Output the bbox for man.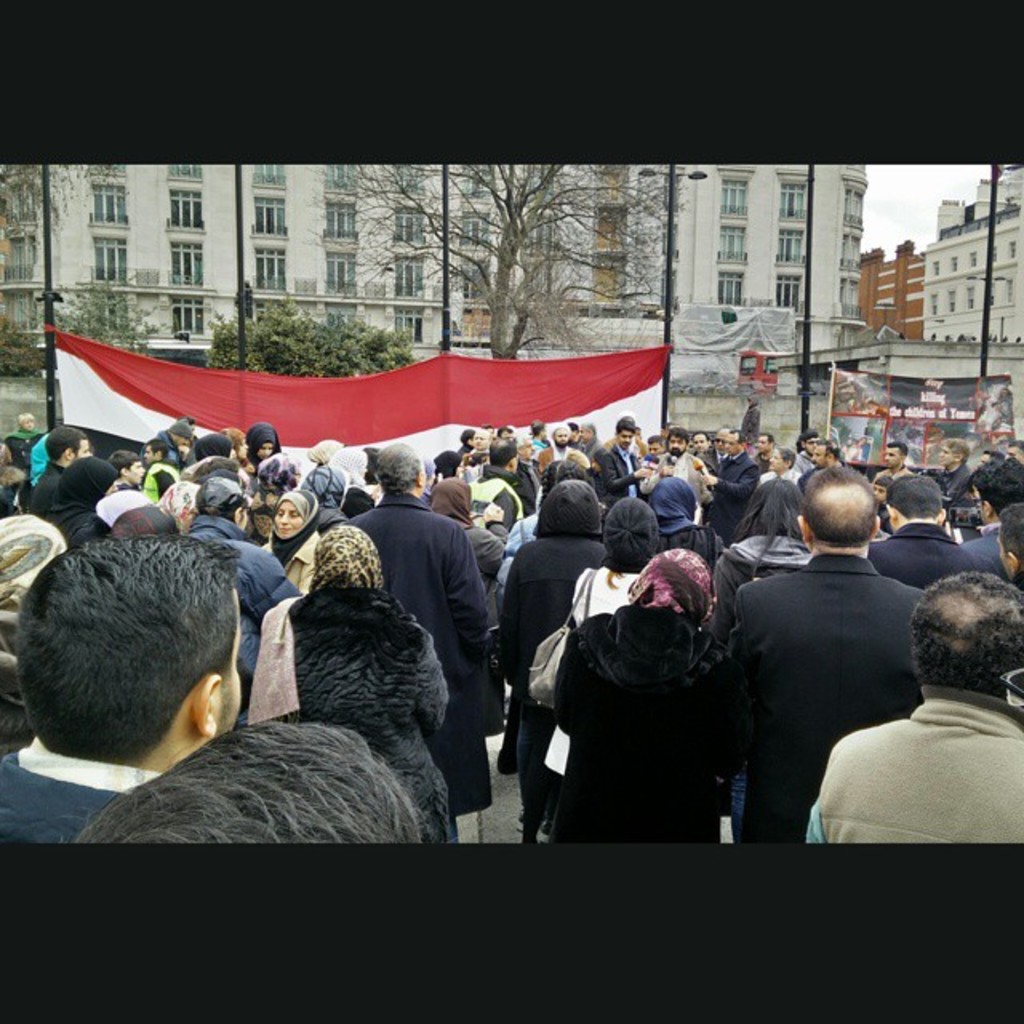
{"x1": 334, "y1": 438, "x2": 490, "y2": 846}.
